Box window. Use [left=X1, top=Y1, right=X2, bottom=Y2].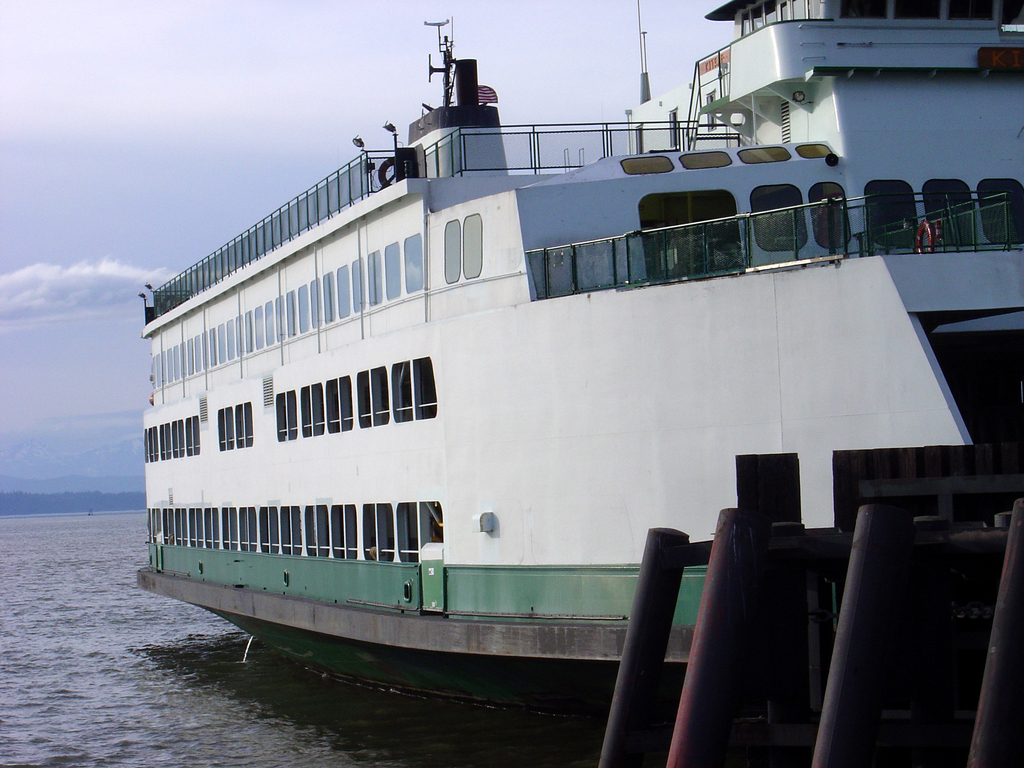
[left=443, top=214, right=460, bottom=282].
